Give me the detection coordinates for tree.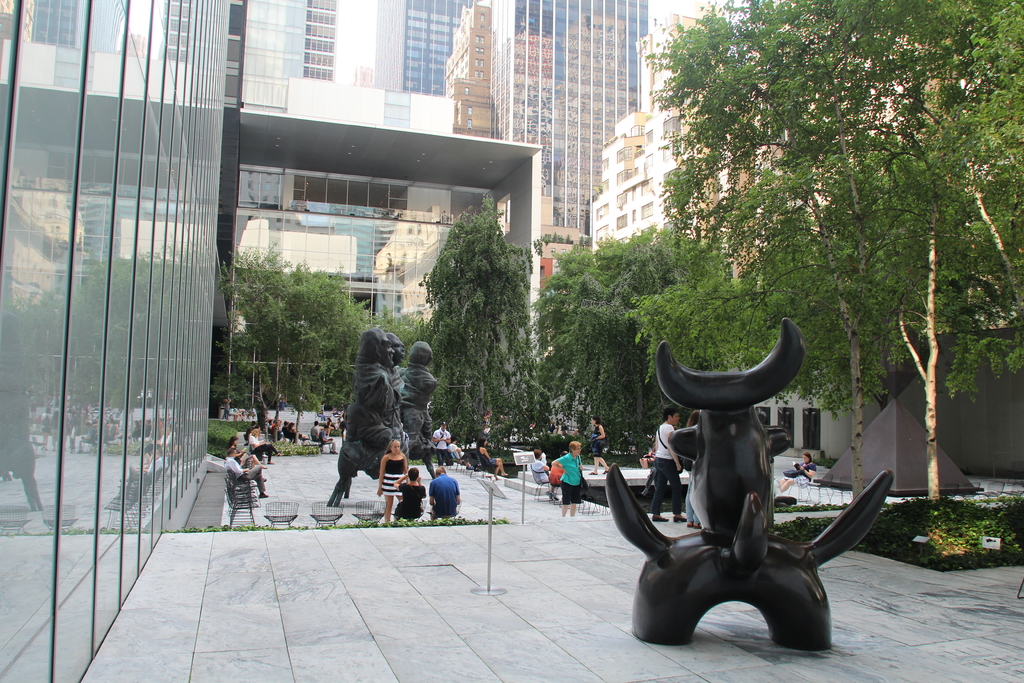
<box>651,0,949,498</box>.
